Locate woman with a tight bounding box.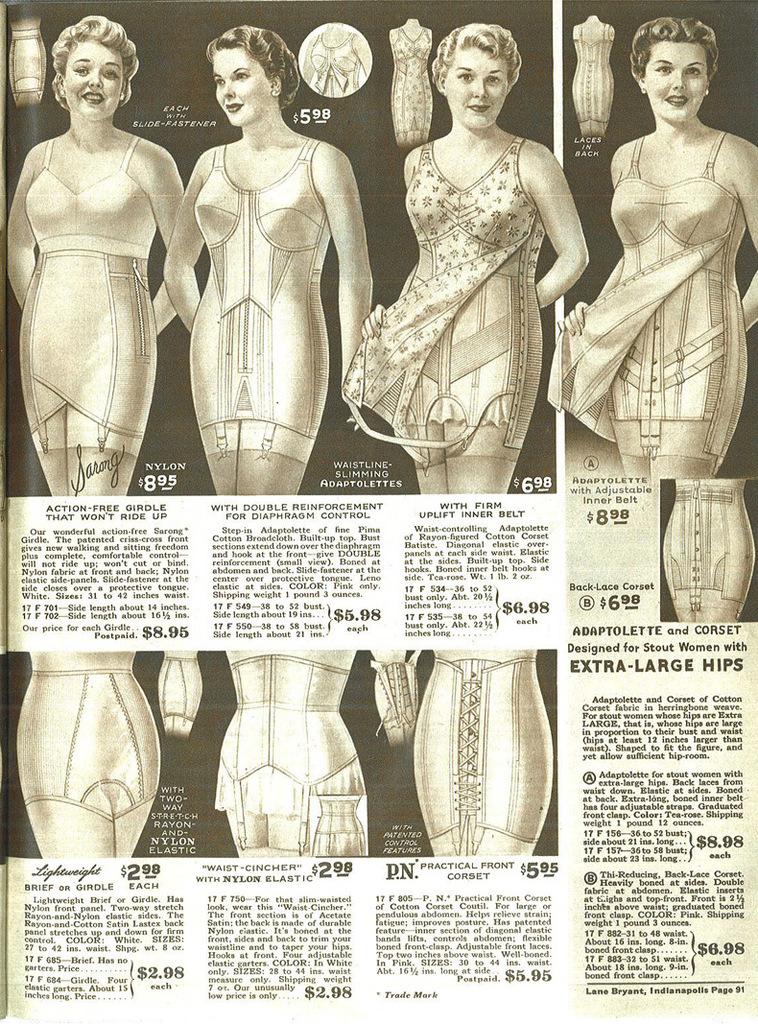
162:25:373:494.
